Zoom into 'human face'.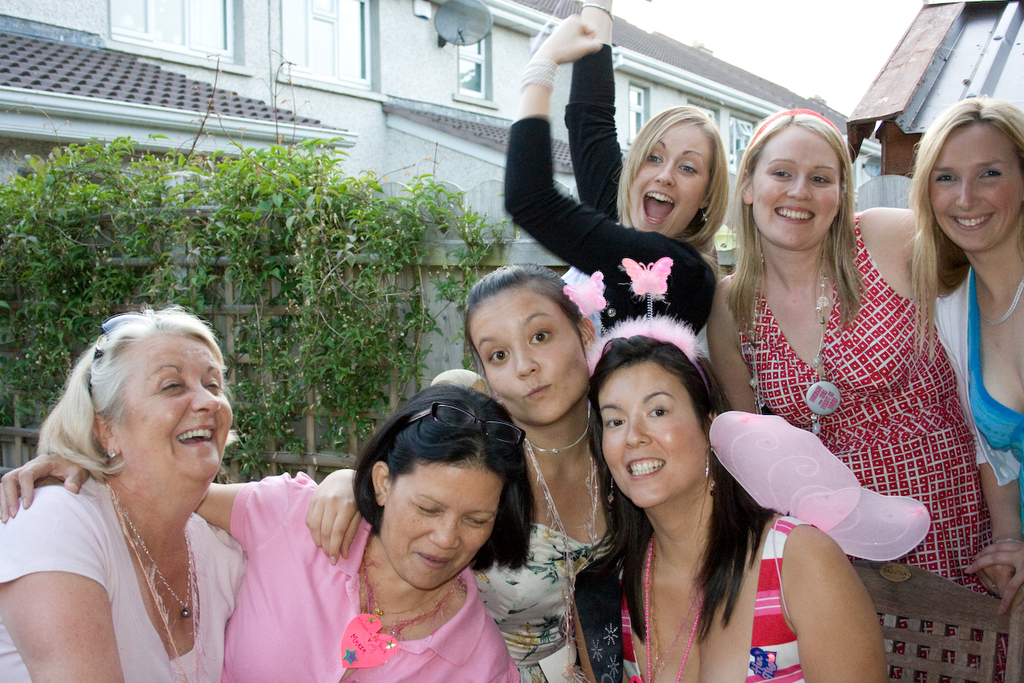
Zoom target: locate(112, 332, 232, 483).
